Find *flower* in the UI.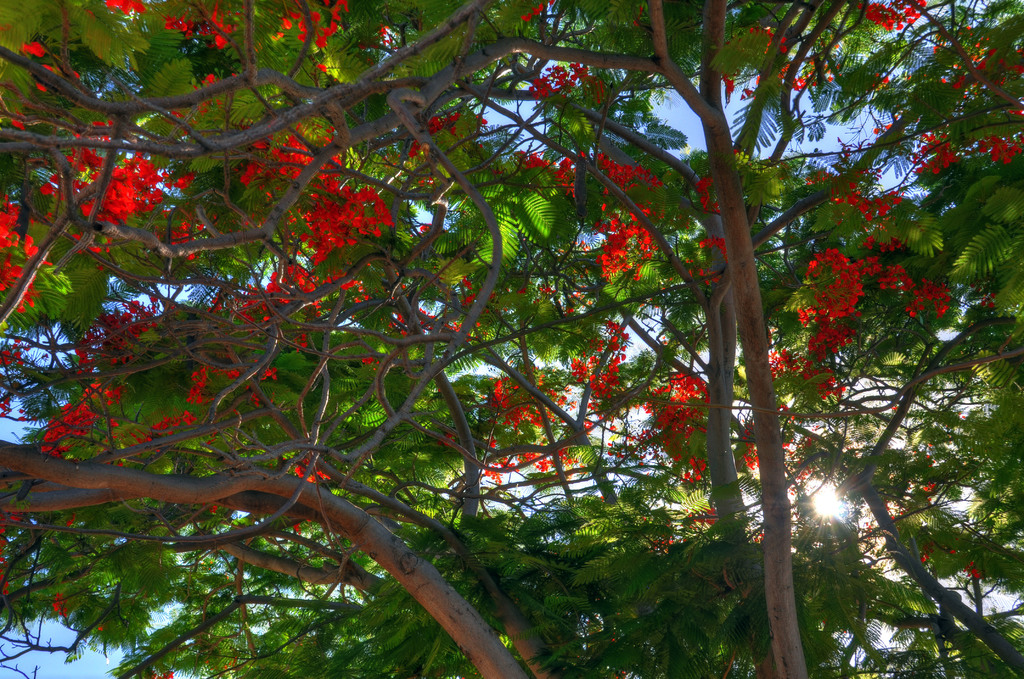
UI element at 632/228/650/247.
